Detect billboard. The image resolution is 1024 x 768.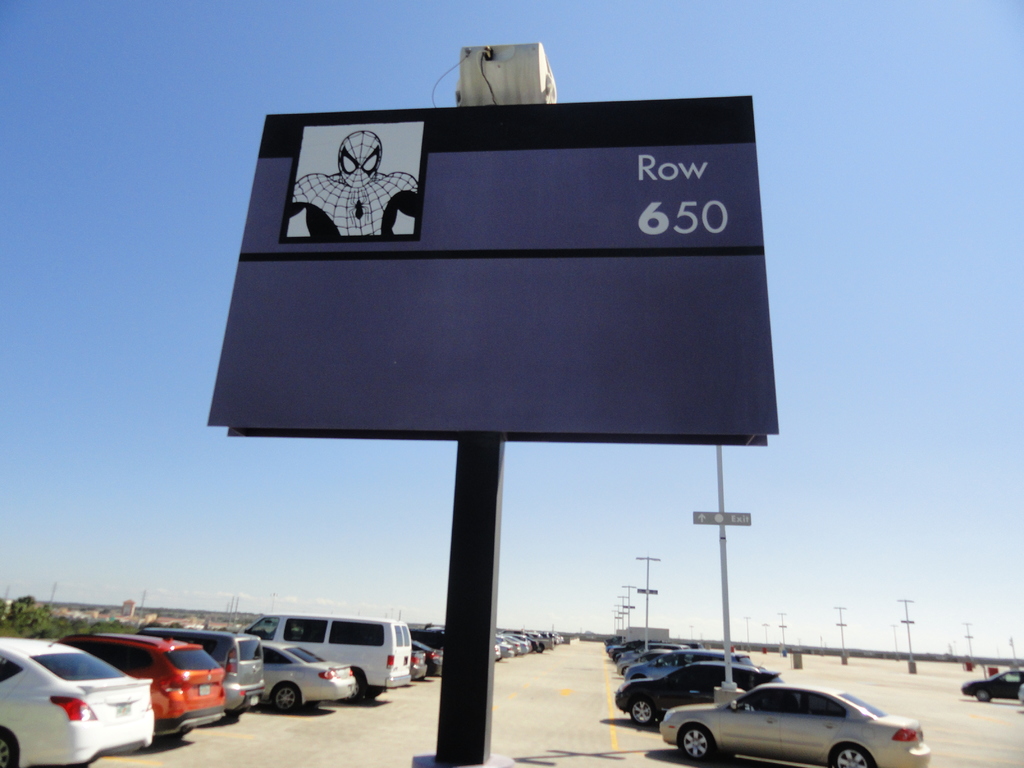
[x1=692, y1=508, x2=753, y2=523].
